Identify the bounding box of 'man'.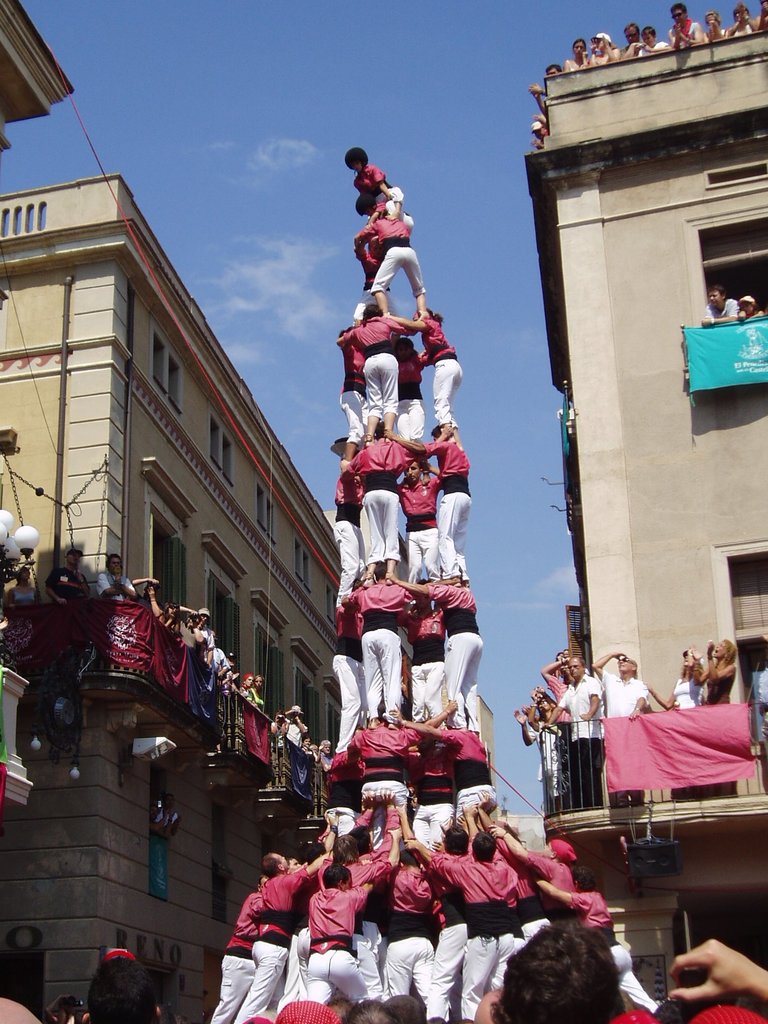
x1=531 y1=120 x2=550 y2=152.
